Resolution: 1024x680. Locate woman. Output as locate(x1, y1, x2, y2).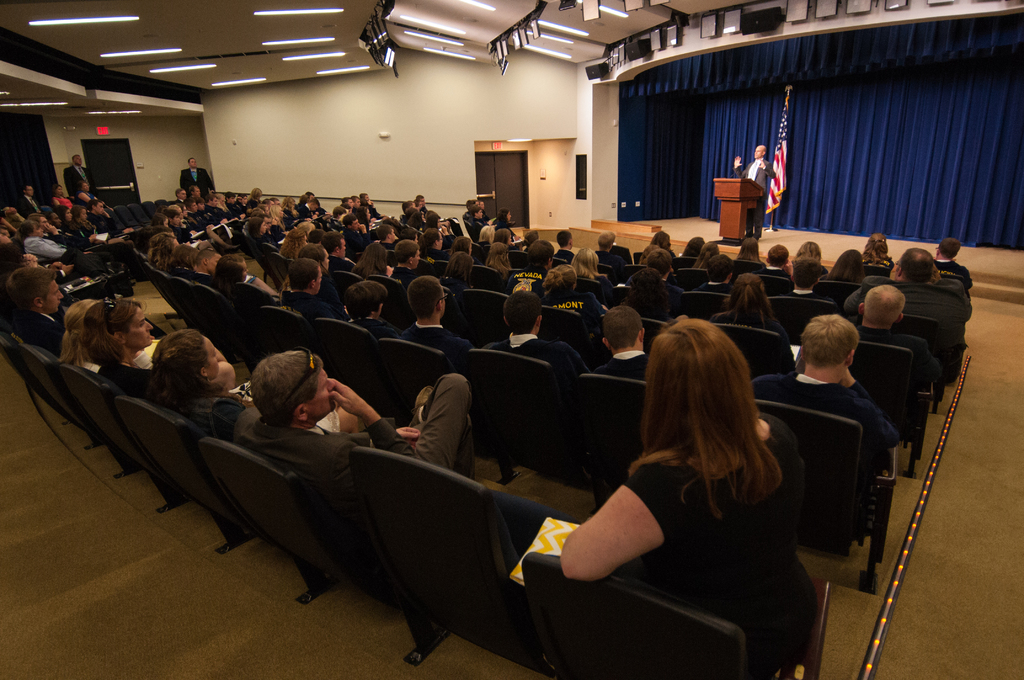
locate(146, 231, 179, 271).
